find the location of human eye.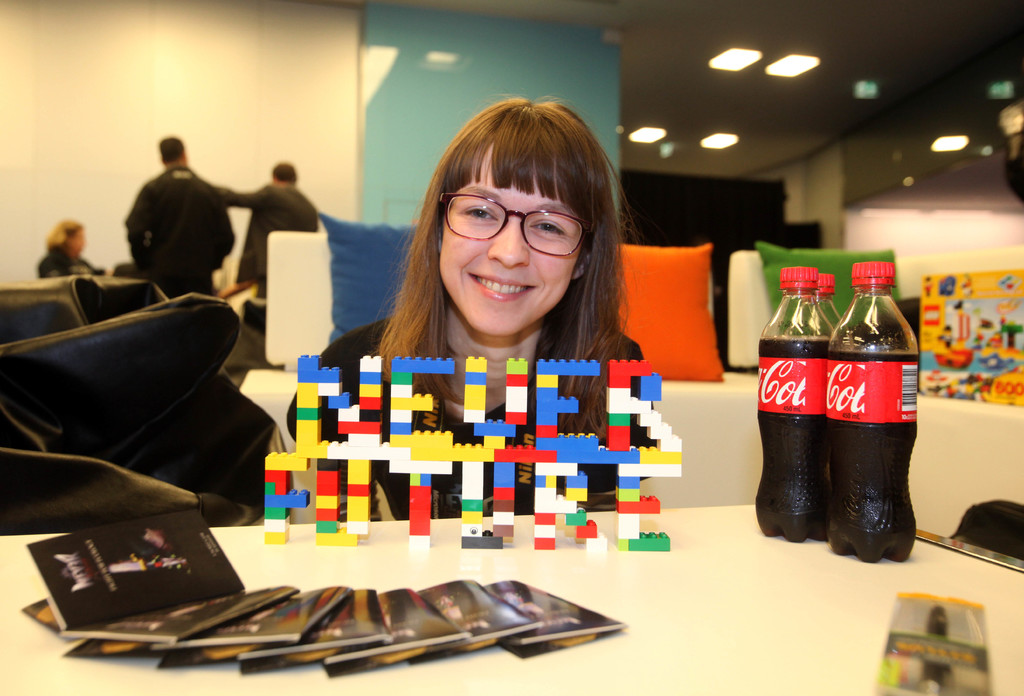
Location: bbox(456, 199, 495, 223).
